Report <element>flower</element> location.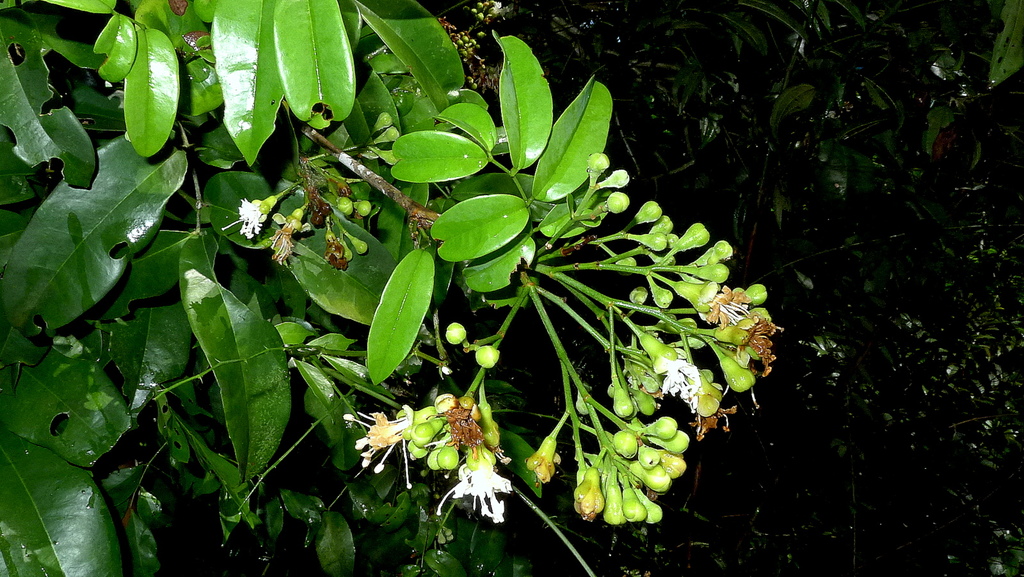
Report: select_region(703, 285, 750, 328).
